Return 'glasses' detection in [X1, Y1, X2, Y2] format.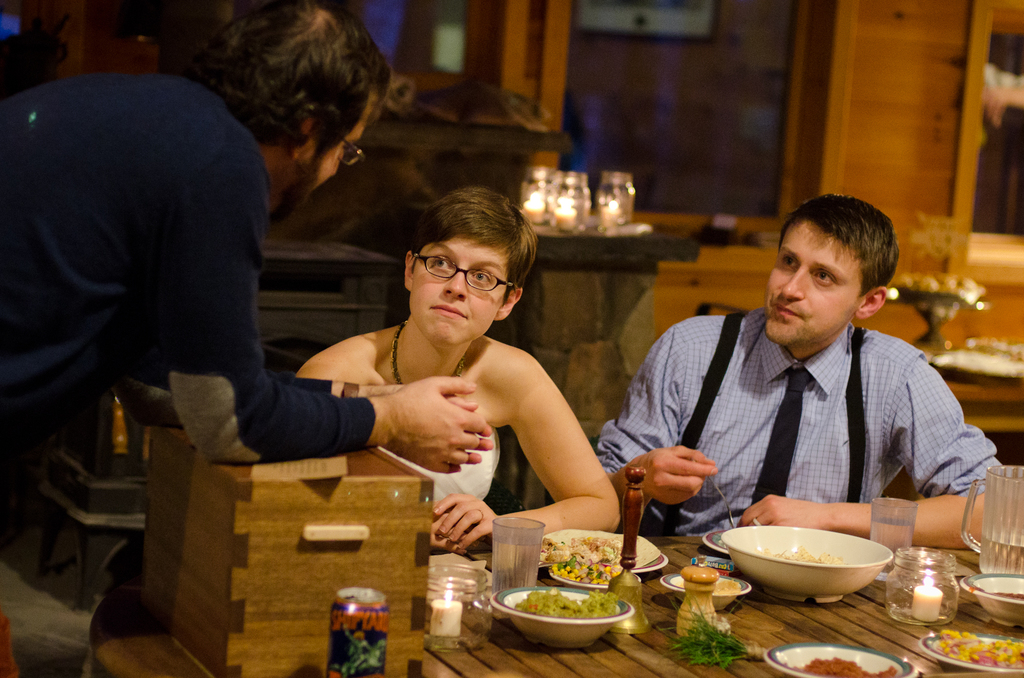
[403, 248, 526, 296].
